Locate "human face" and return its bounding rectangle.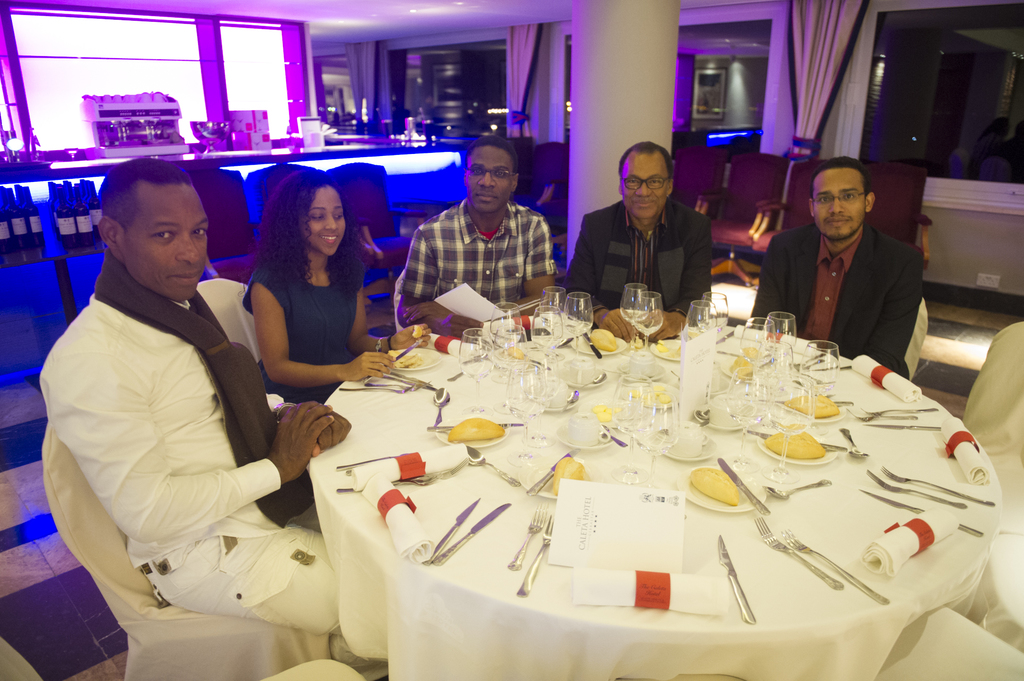
select_region(621, 157, 668, 218).
